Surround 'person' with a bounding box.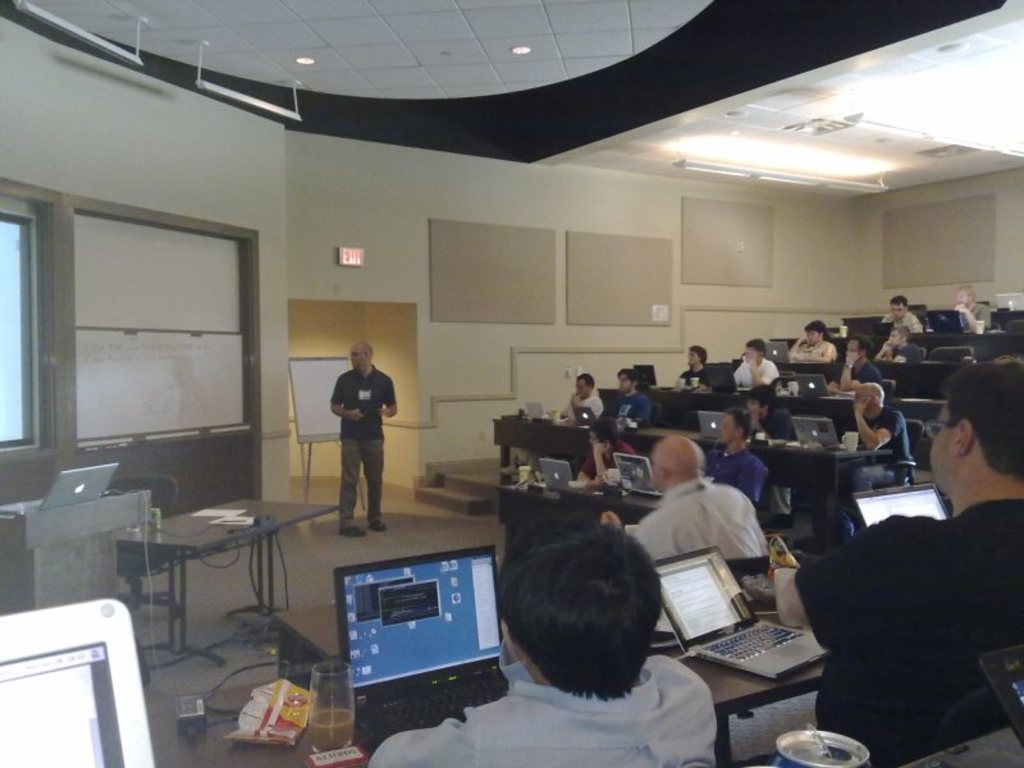
bbox=[329, 342, 397, 534].
